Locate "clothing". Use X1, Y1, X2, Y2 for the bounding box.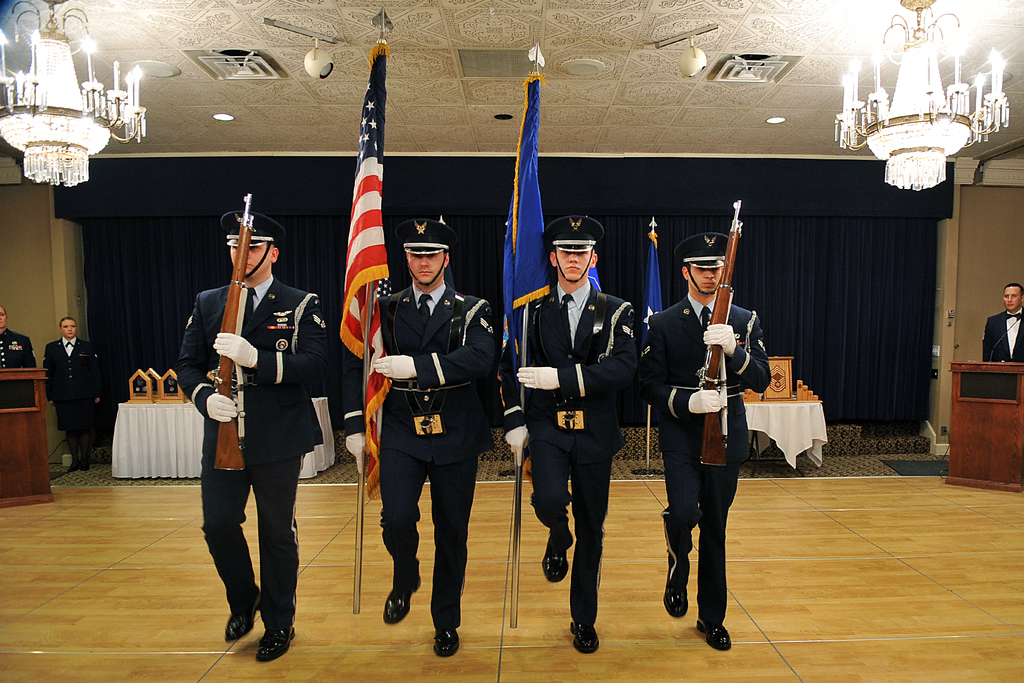
522, 418, 609, 632.
